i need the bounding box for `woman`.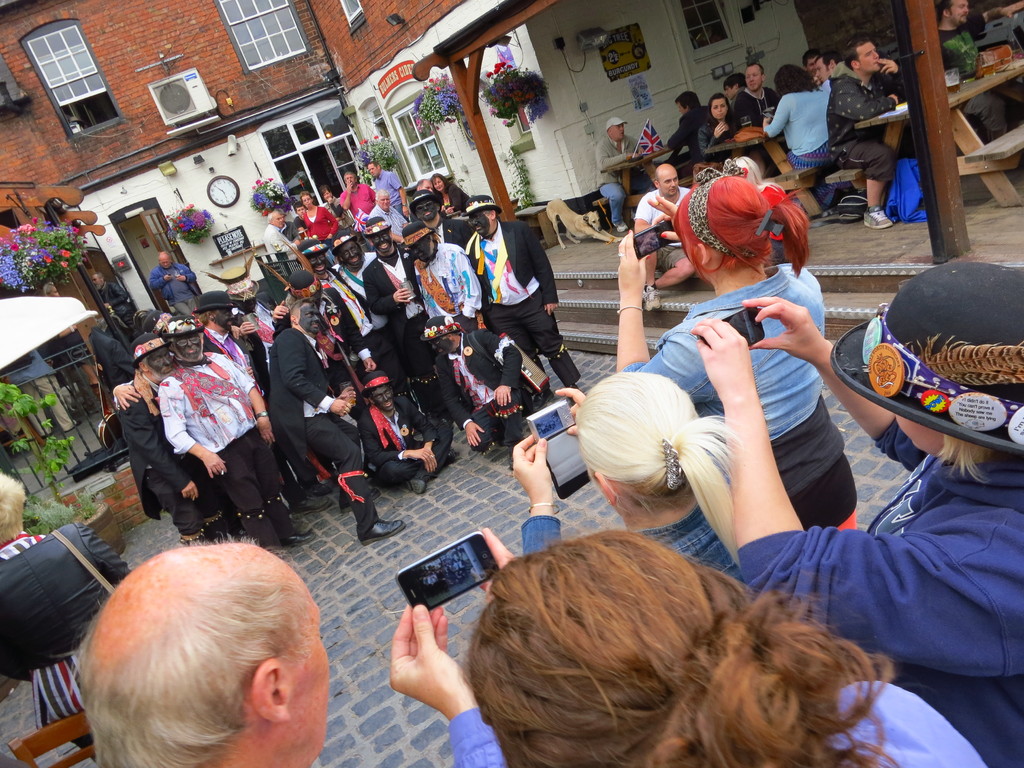
Here it is: 694:94:748:153.
